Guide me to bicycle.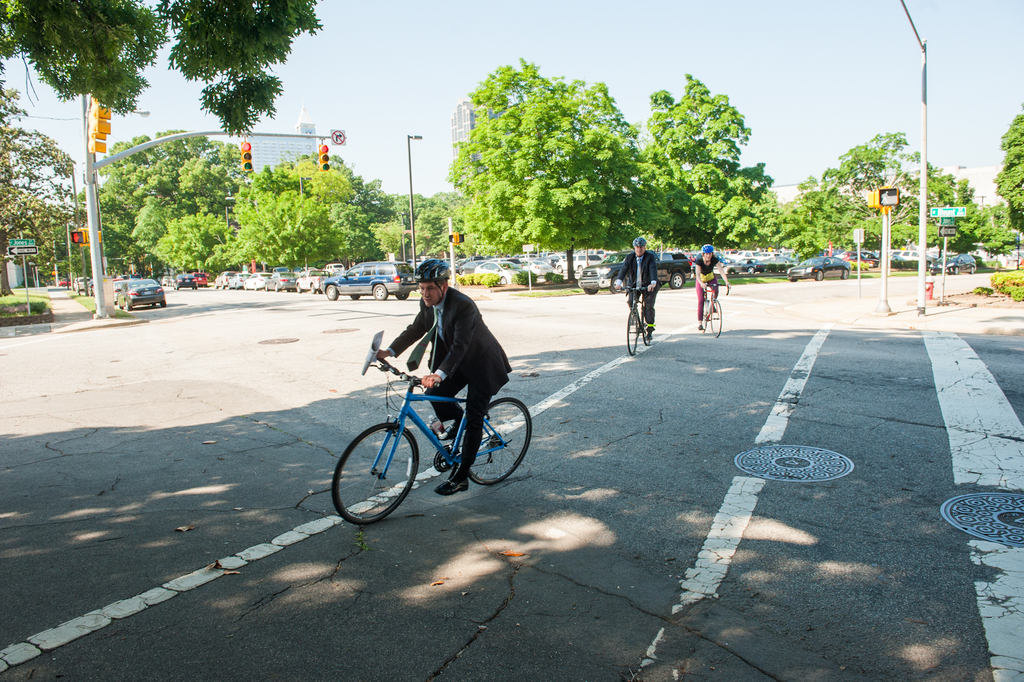
Guidance: bbox=(612, 285, 655, 358).
